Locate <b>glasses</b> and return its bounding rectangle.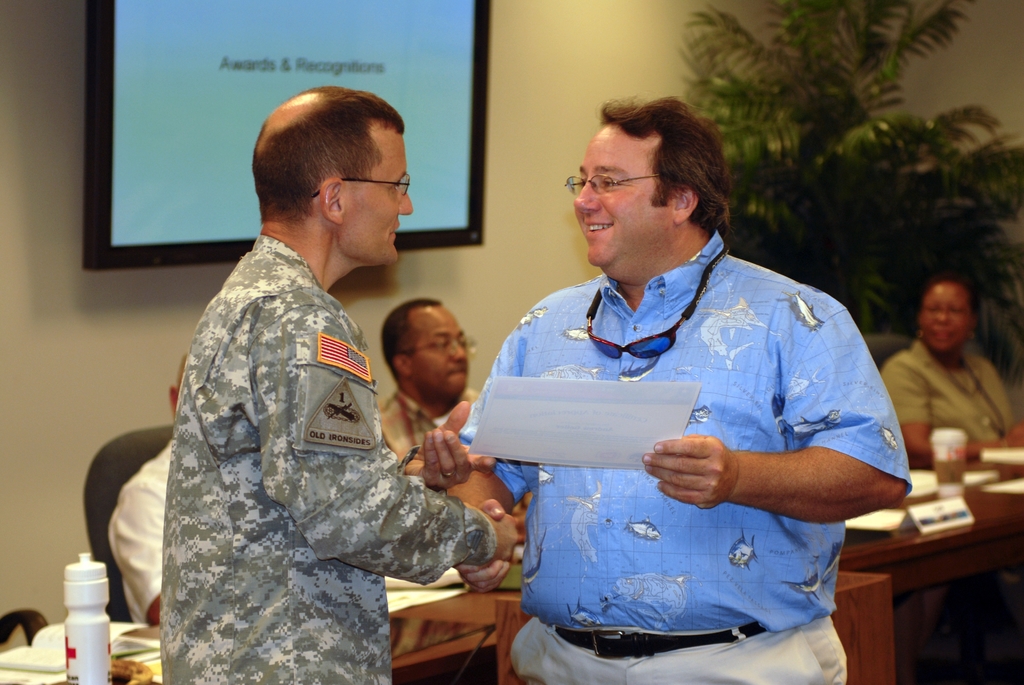
l=409, t=336, r=481, b=358.
